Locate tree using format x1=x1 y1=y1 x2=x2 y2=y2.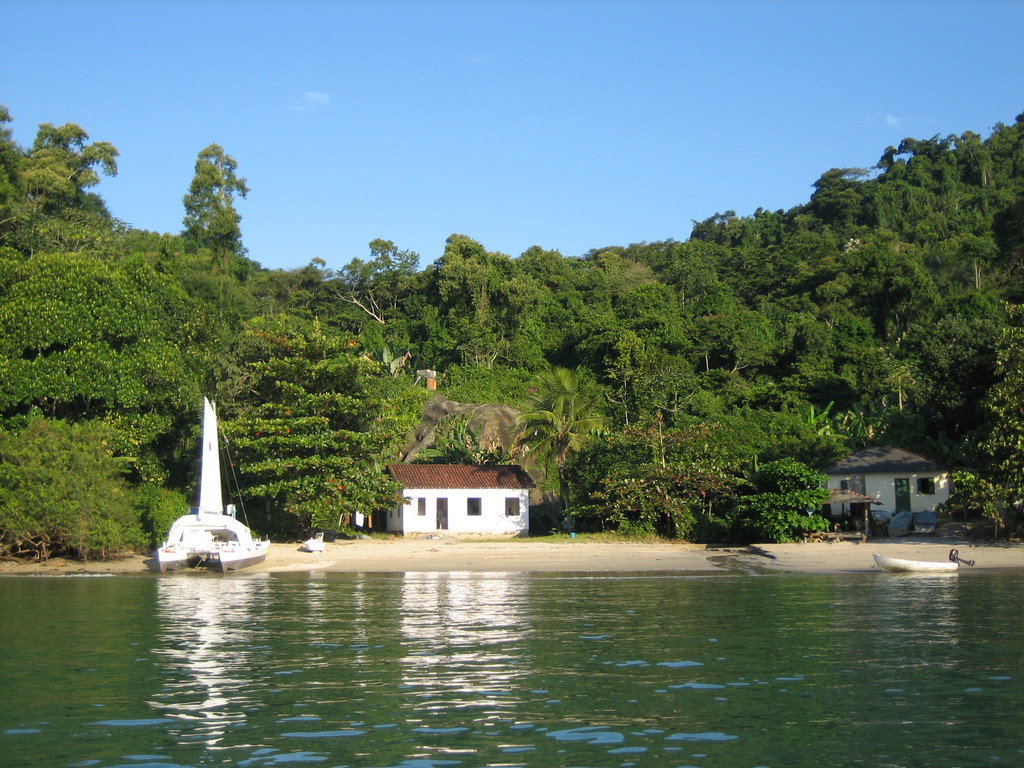
x1=146 y1=234 x2=265 y2=318.
